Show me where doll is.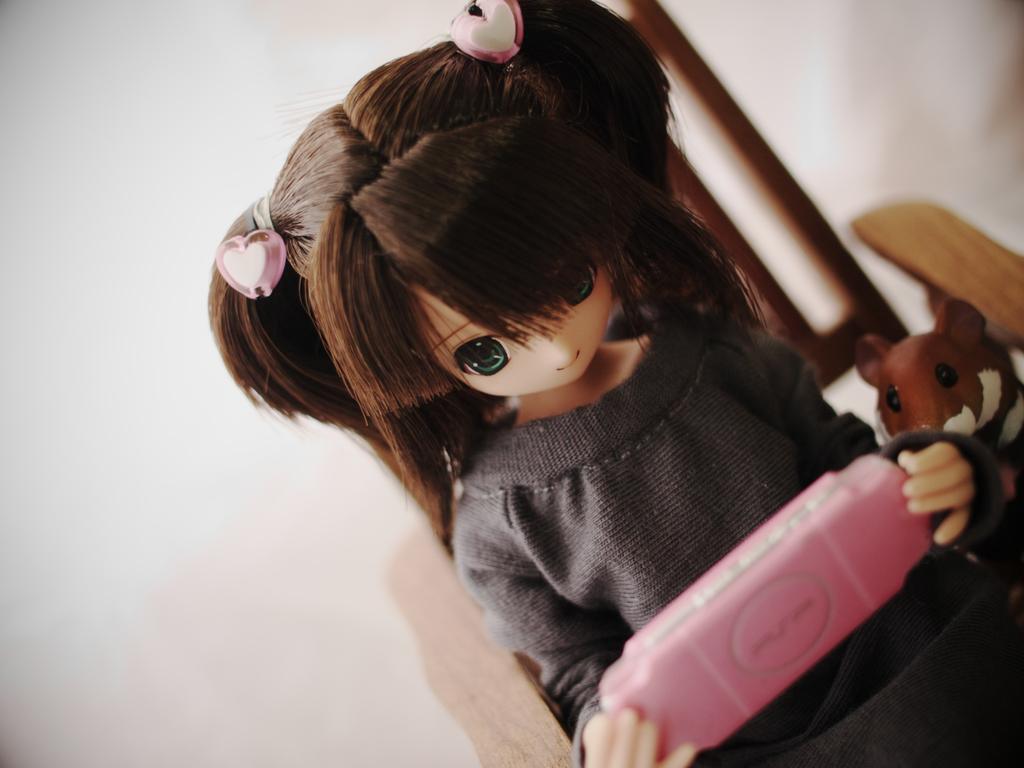
doll is at [200,0,1023,767].
